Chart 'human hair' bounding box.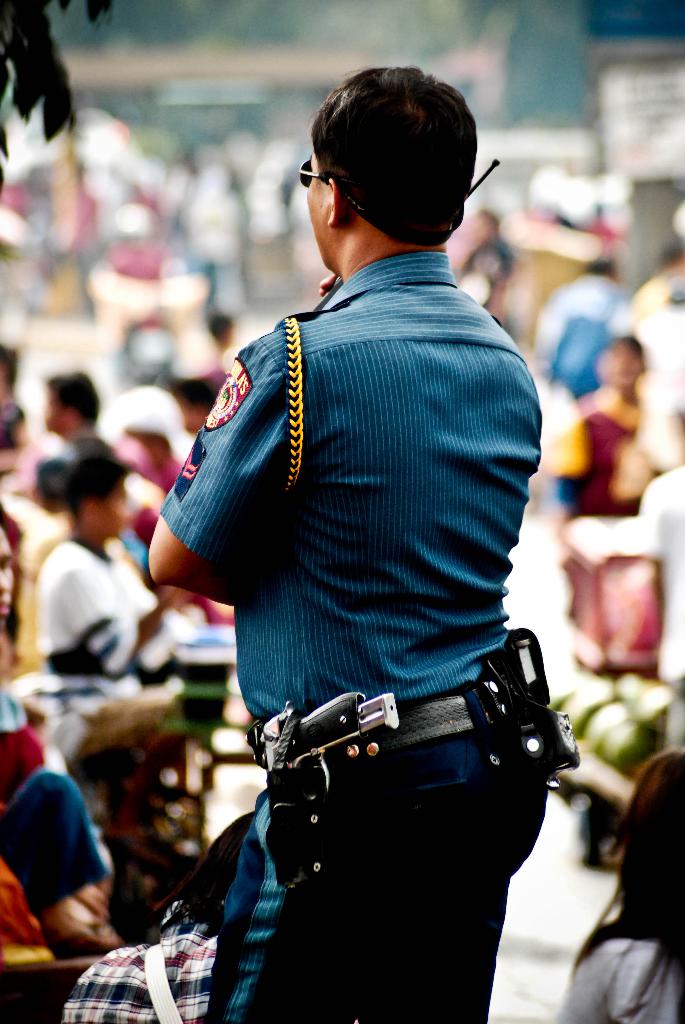
Charted: 587,257,616,276.
